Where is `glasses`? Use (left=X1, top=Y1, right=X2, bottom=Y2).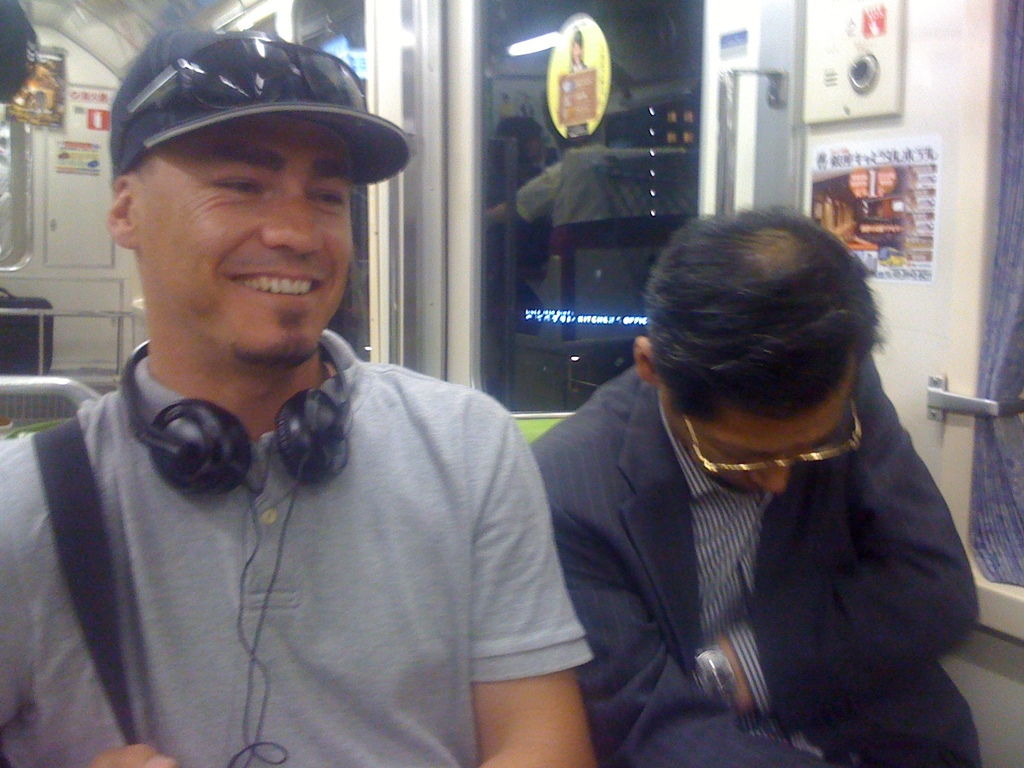
(left=682, top=399, right=858, bottom=477).
